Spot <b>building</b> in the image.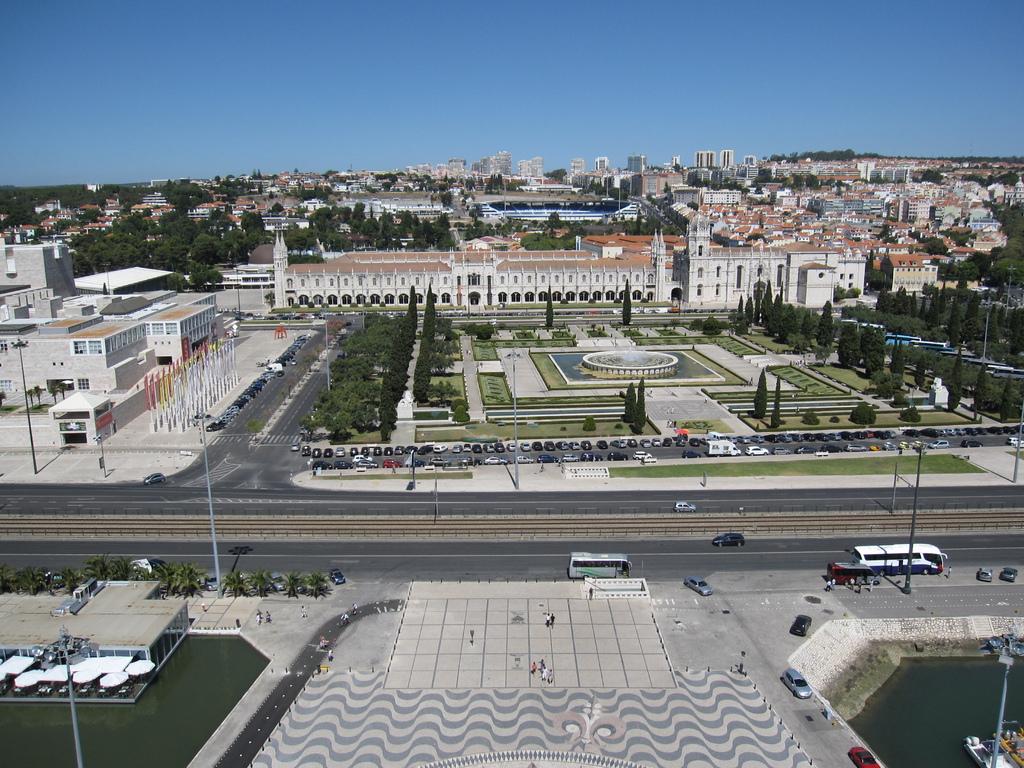
<b>building</b> found at box=[271, 216, 869, 307].
